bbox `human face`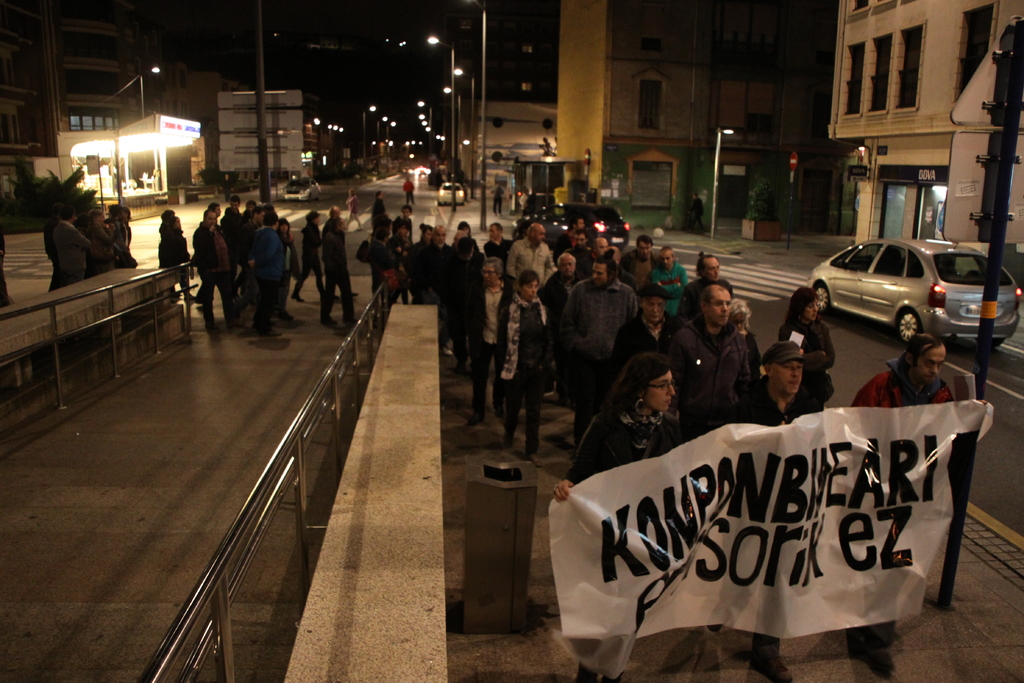
<bbox>645, 298, 661, 325</bbox>
